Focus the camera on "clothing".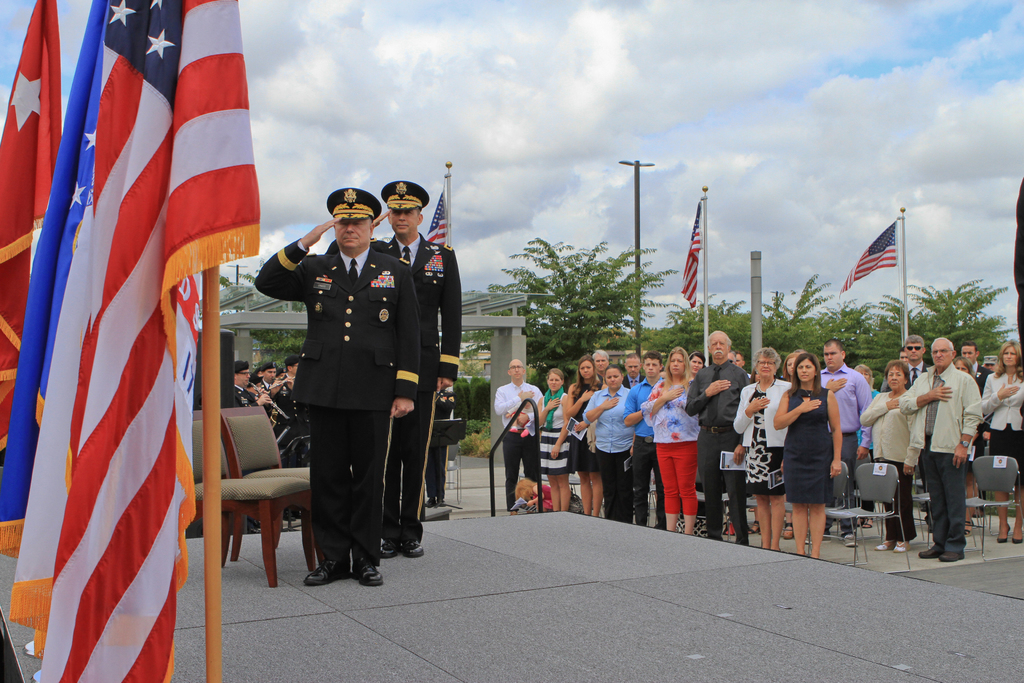
Focus region: 564, 383, 599, 473.
